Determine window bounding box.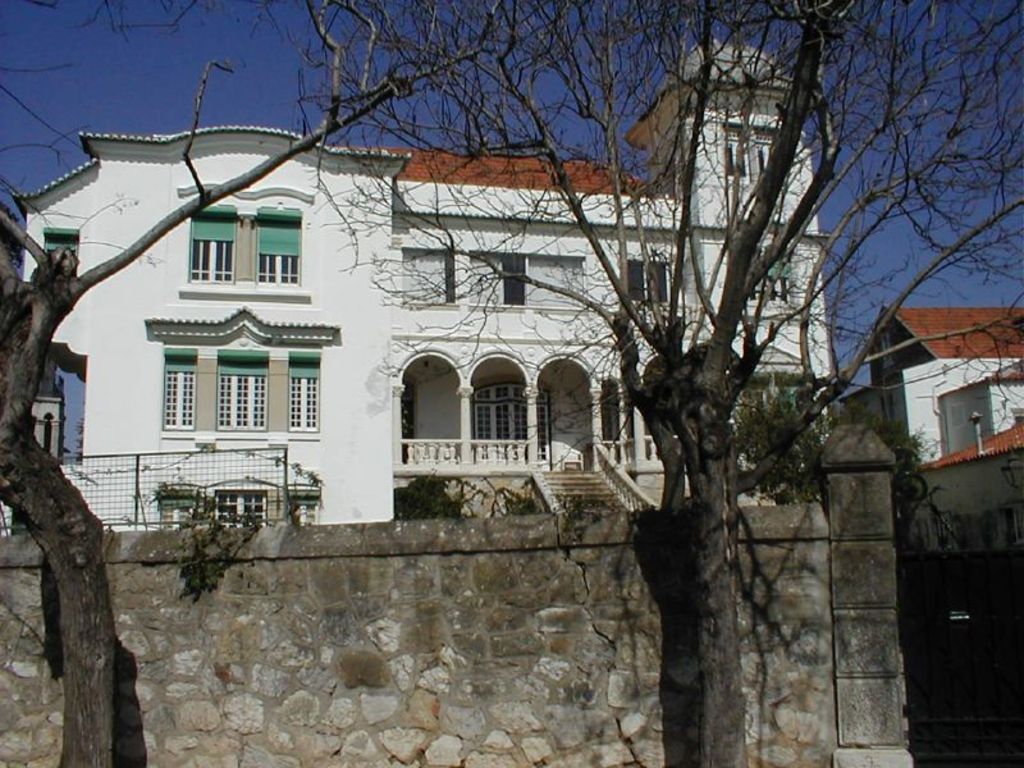
Determined: region(259, 211, 303, 288).
